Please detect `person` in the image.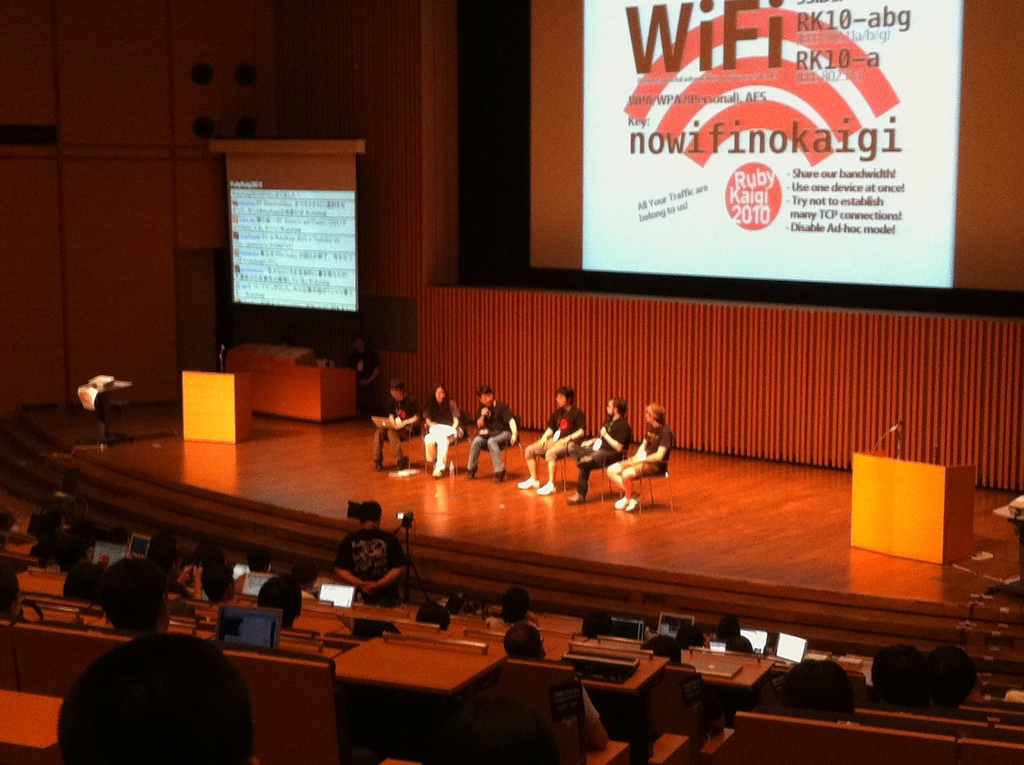
bbox=(568, 399, 632, 503).
